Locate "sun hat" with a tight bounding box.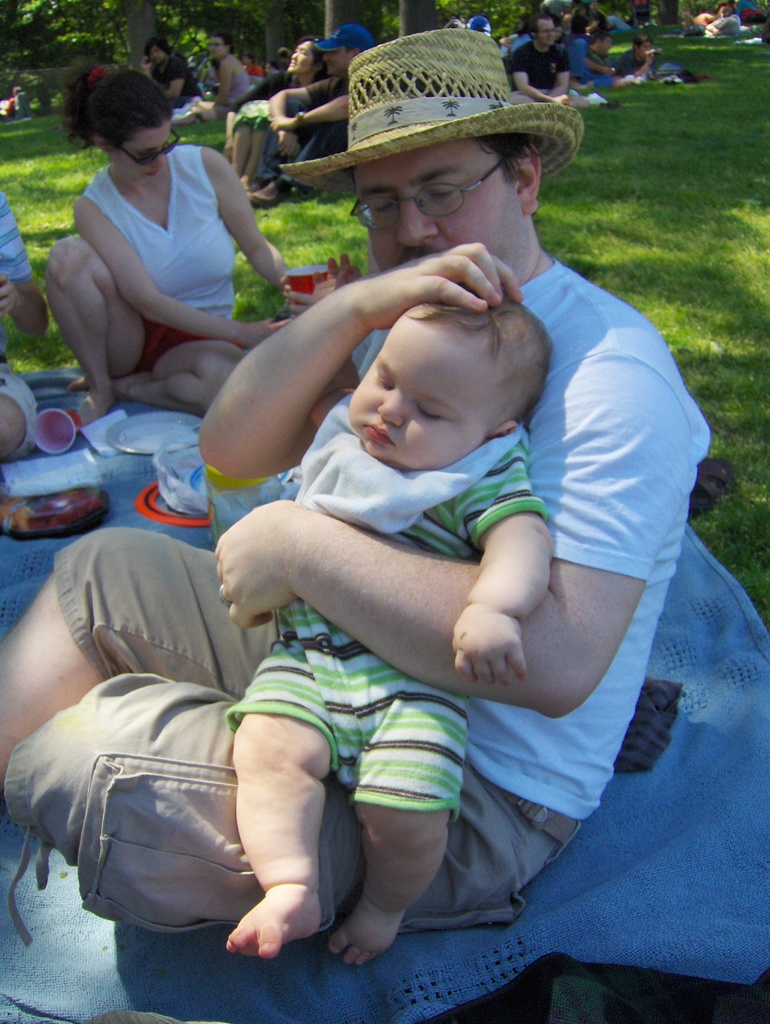
279,22,589,184.
